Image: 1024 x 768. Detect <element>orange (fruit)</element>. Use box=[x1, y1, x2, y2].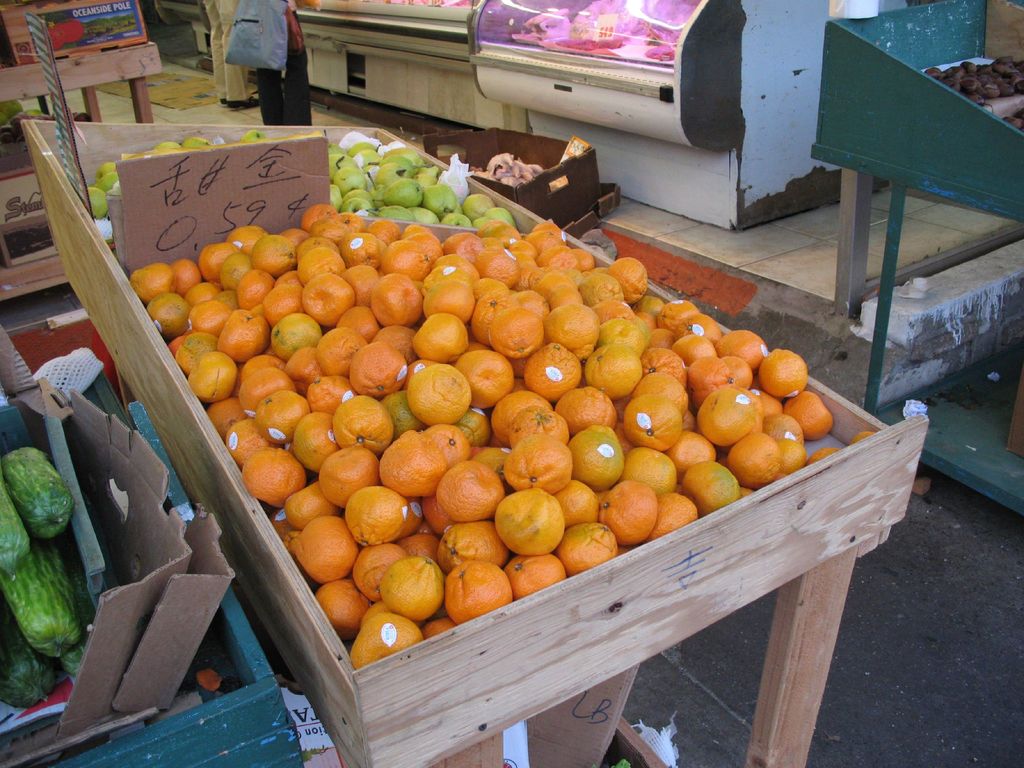
box=[210, 355, 234, 405].
